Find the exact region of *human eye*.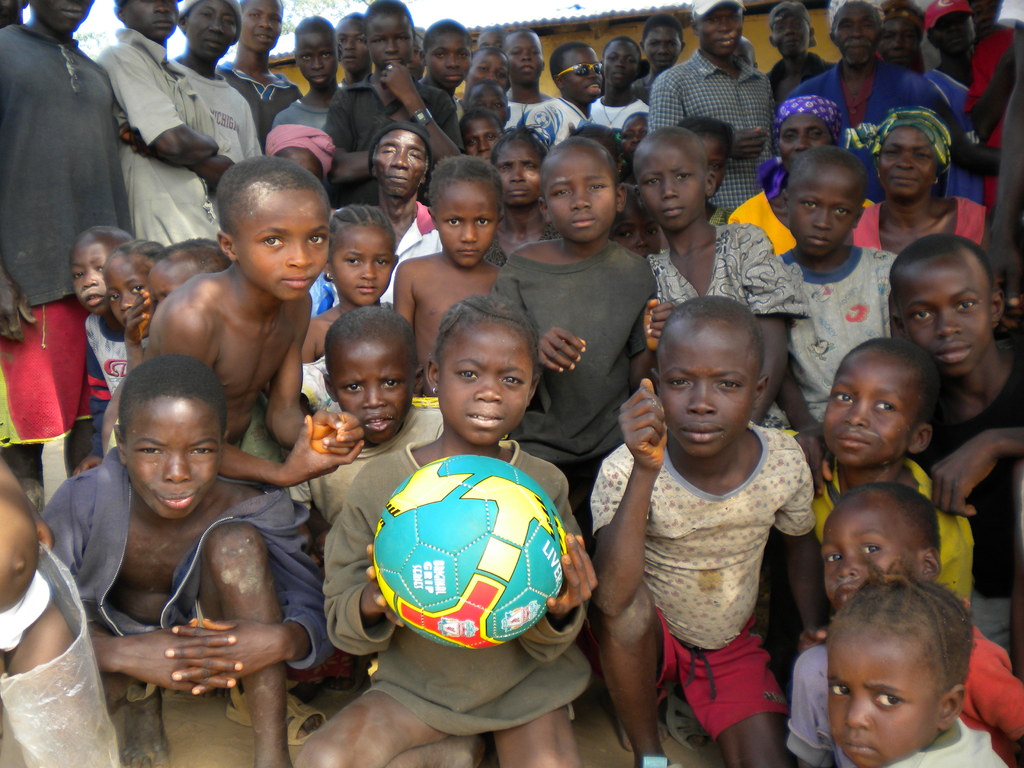
Exact region: [660,376,690,388].
